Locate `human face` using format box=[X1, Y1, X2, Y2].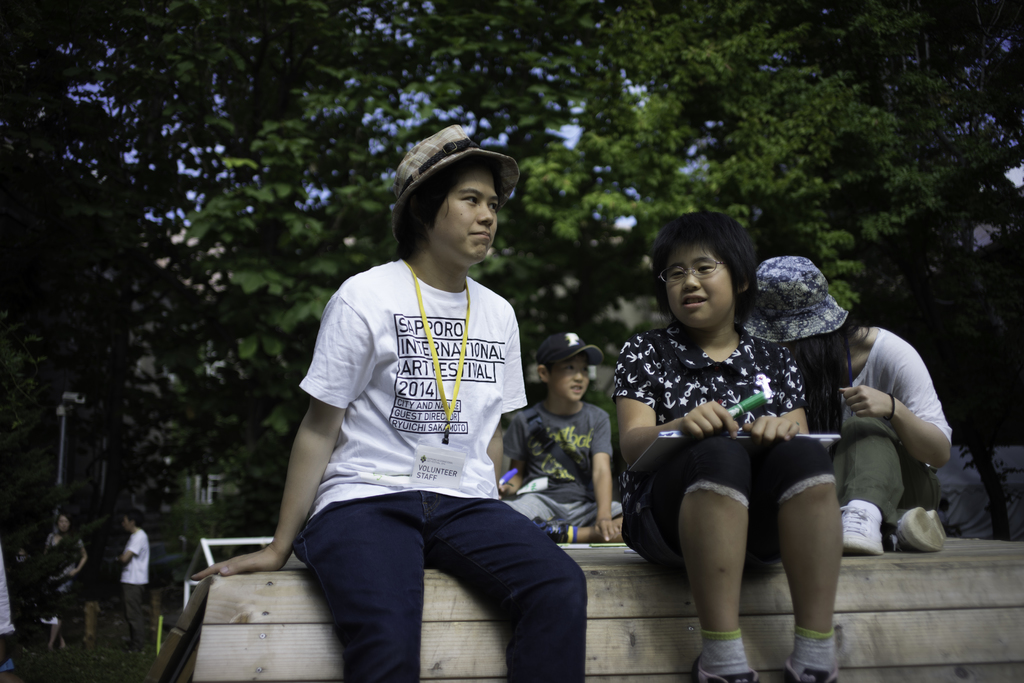
box=[425, 166, 499, 268].
